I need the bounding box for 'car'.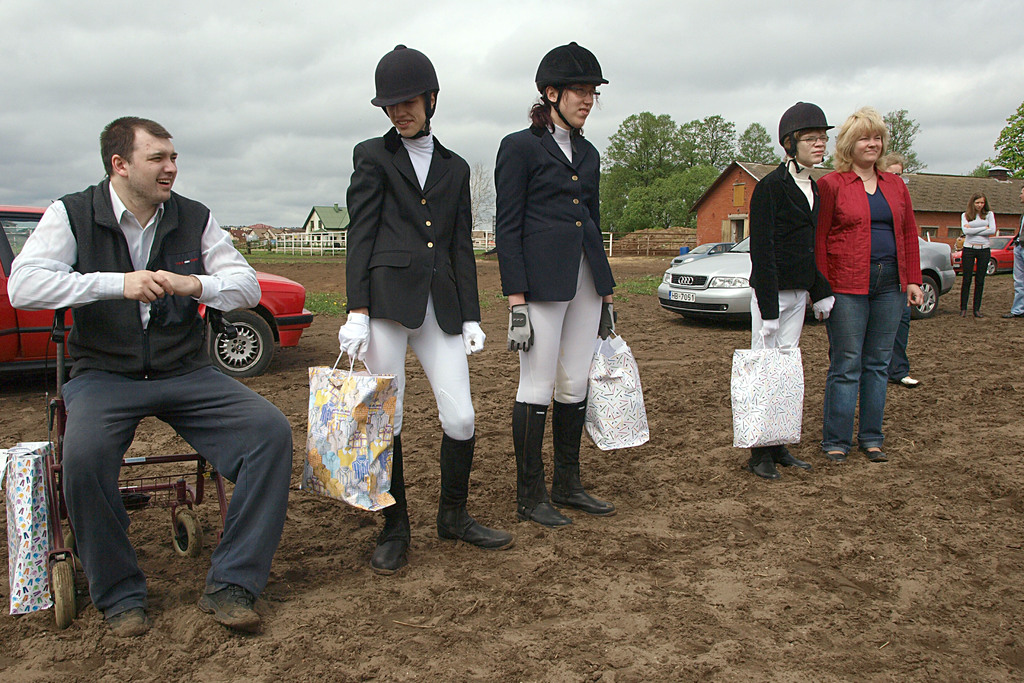
Here it is: 655,218,953,319.
